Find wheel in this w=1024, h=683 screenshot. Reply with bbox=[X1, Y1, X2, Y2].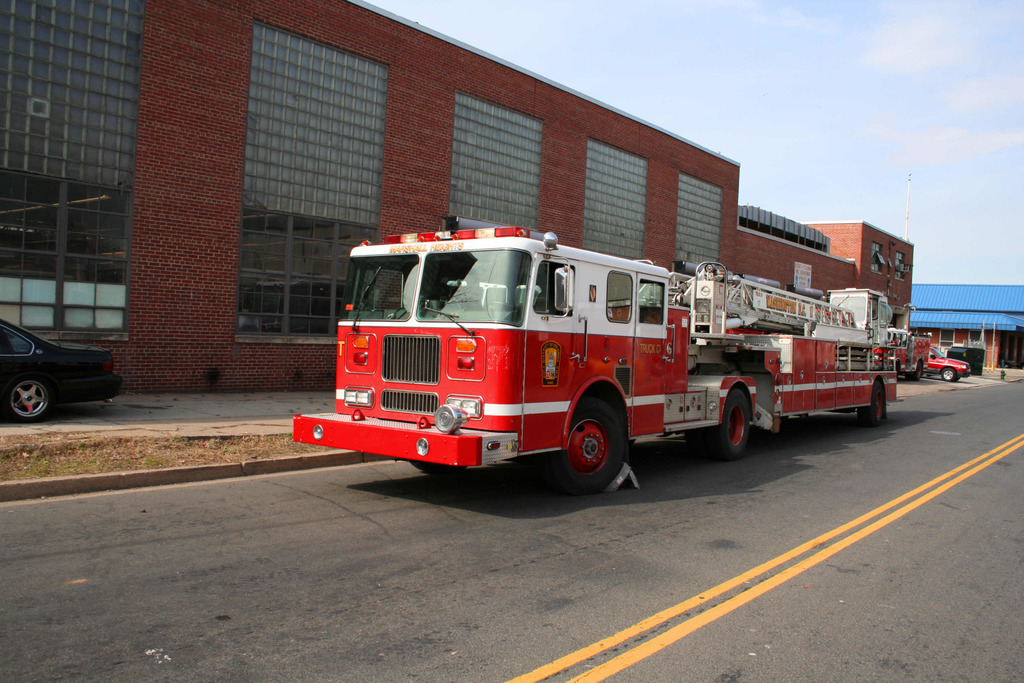
bbox=[545, 393, 628, 493].
